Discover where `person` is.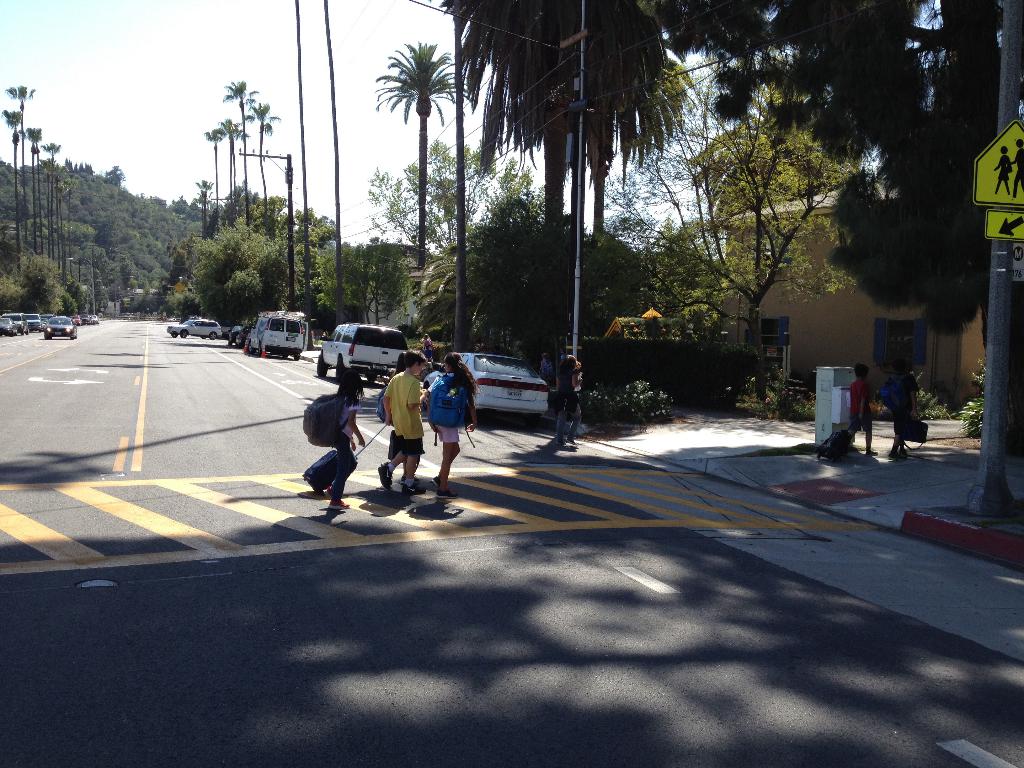
Discovered at x1=426, y1=354, x2=486, y2=493.
